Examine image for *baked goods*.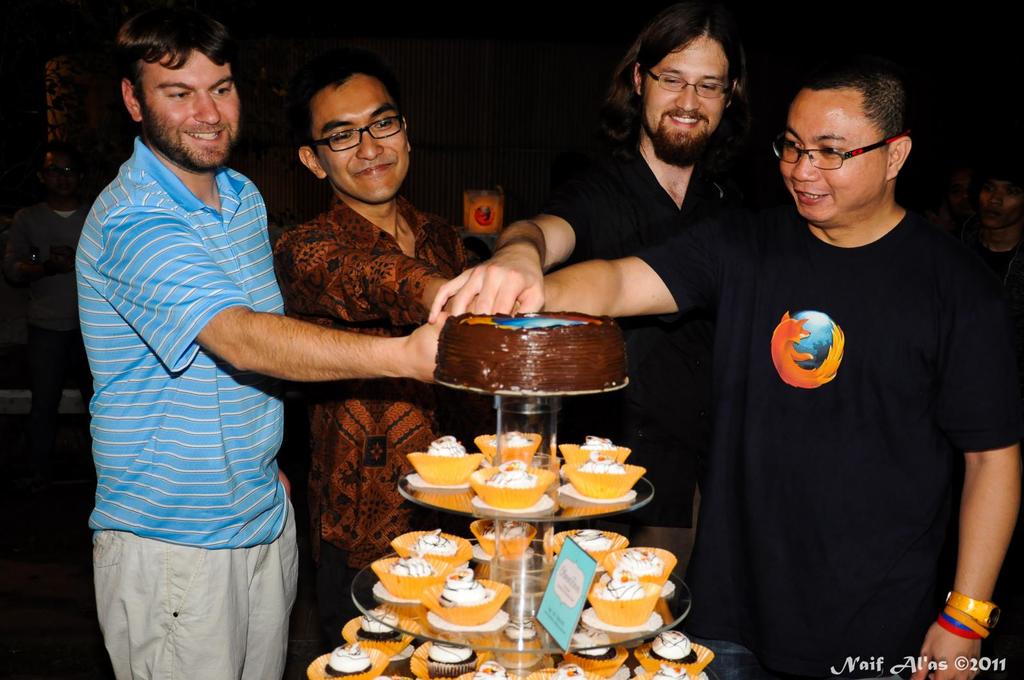
Examination result: box=[502, 615, 535, 644].
